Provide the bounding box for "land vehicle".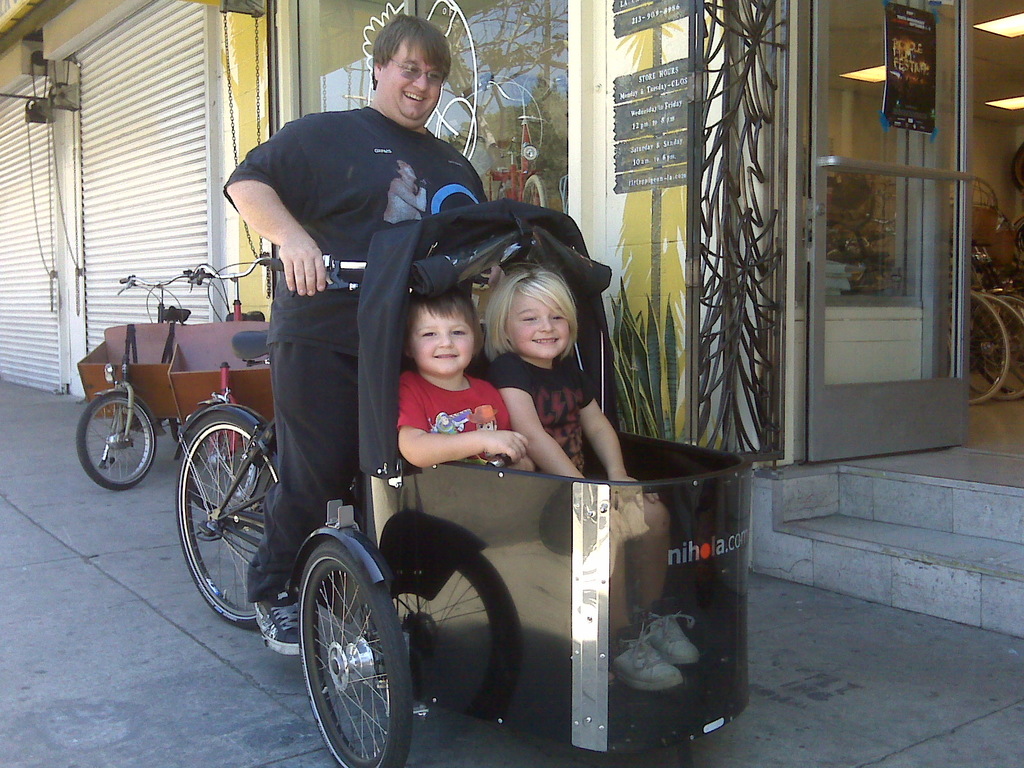
box=[166, 257, 282, 511].
